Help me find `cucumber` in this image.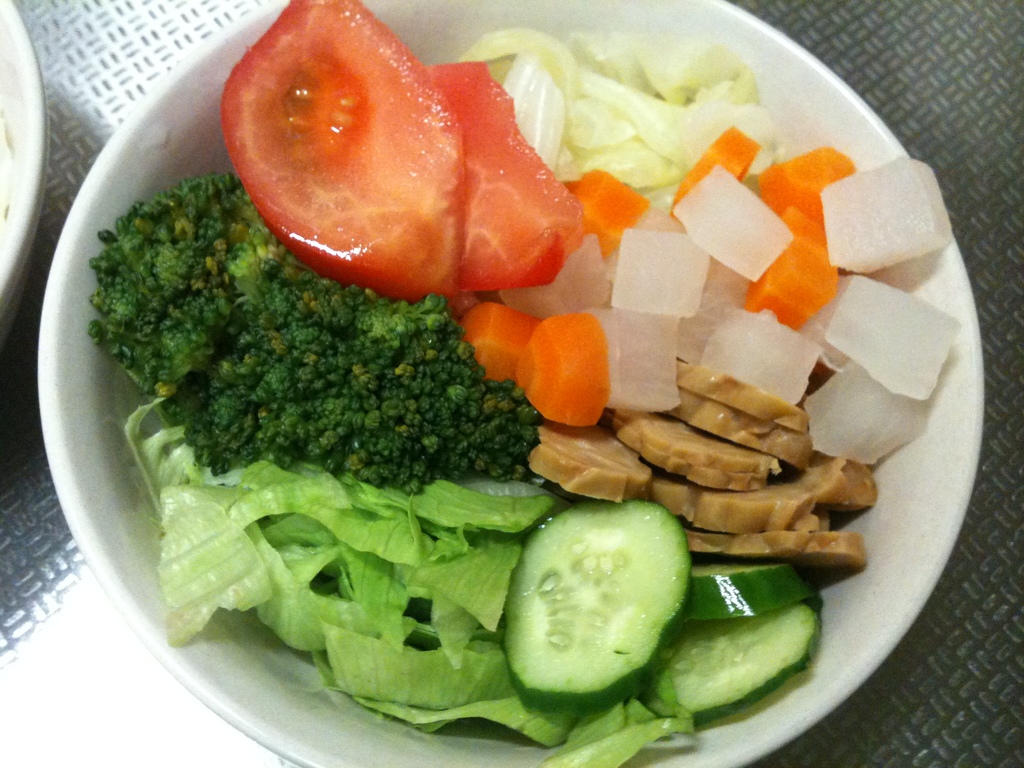
Found it: x1=653 y1=602 x2=821 y2=726.
